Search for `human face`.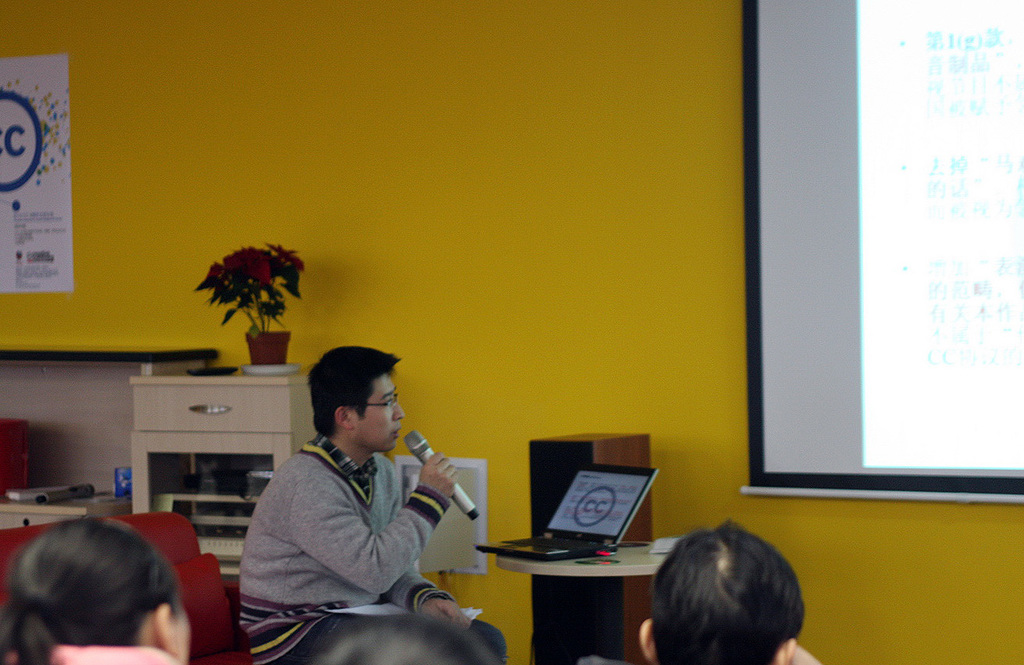
Found at 355, 372, 406, 450.
